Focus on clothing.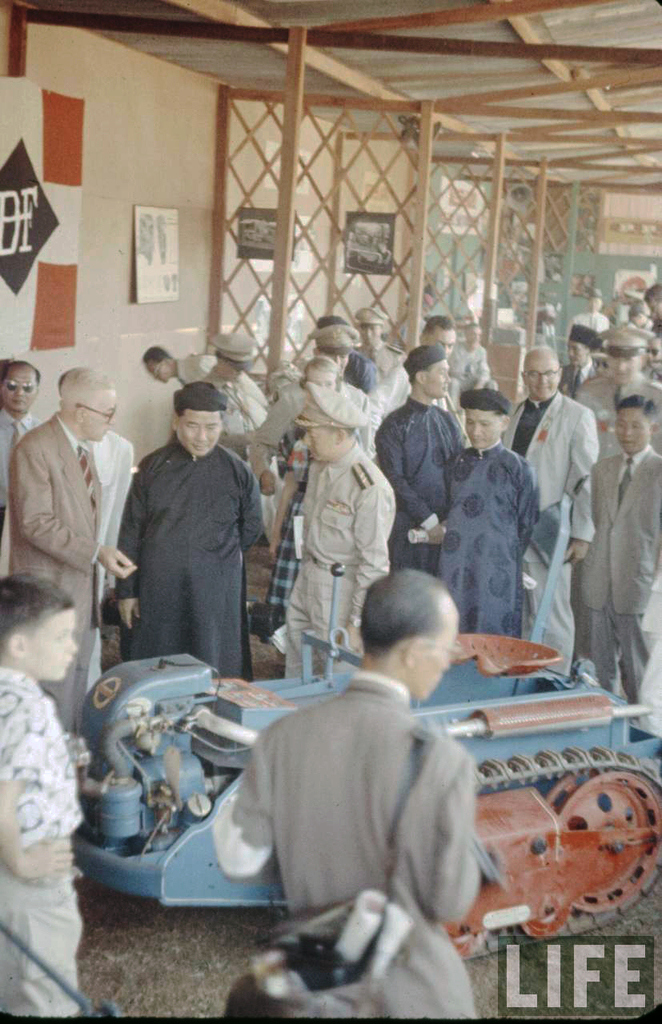
Focused at 508,390,601,609.
